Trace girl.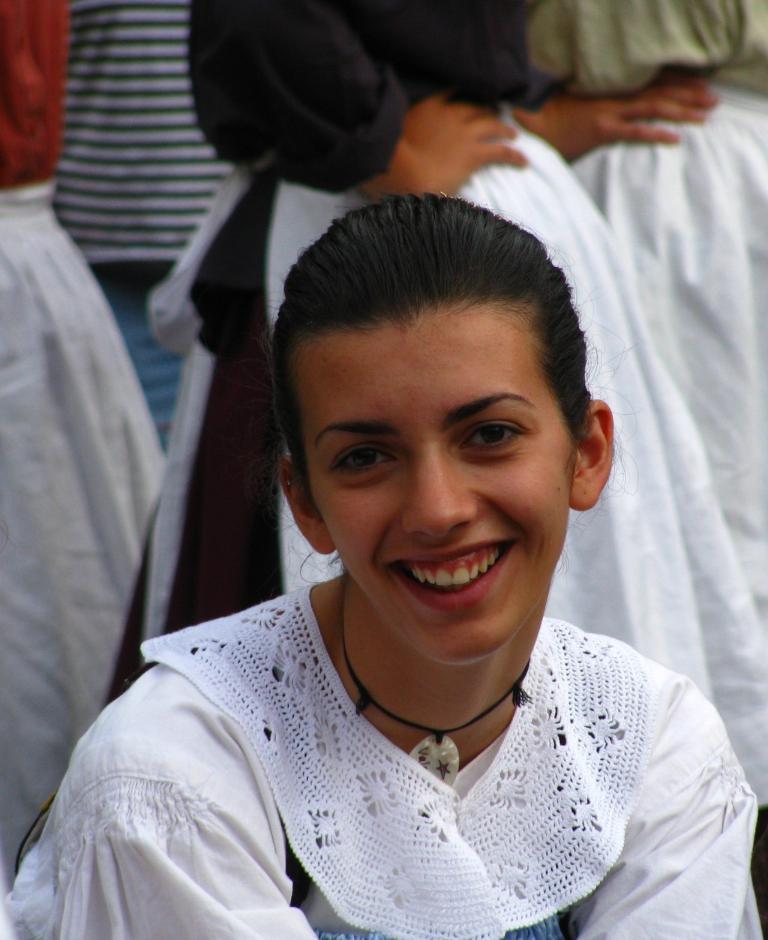
Traced to 0, 192, 767, 939.
